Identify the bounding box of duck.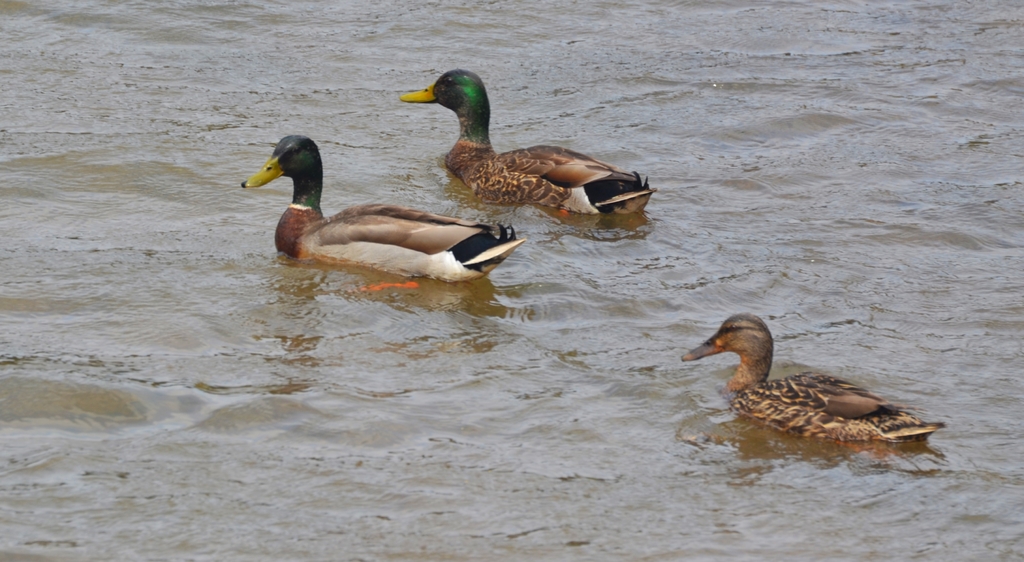
683,312,937,453.
